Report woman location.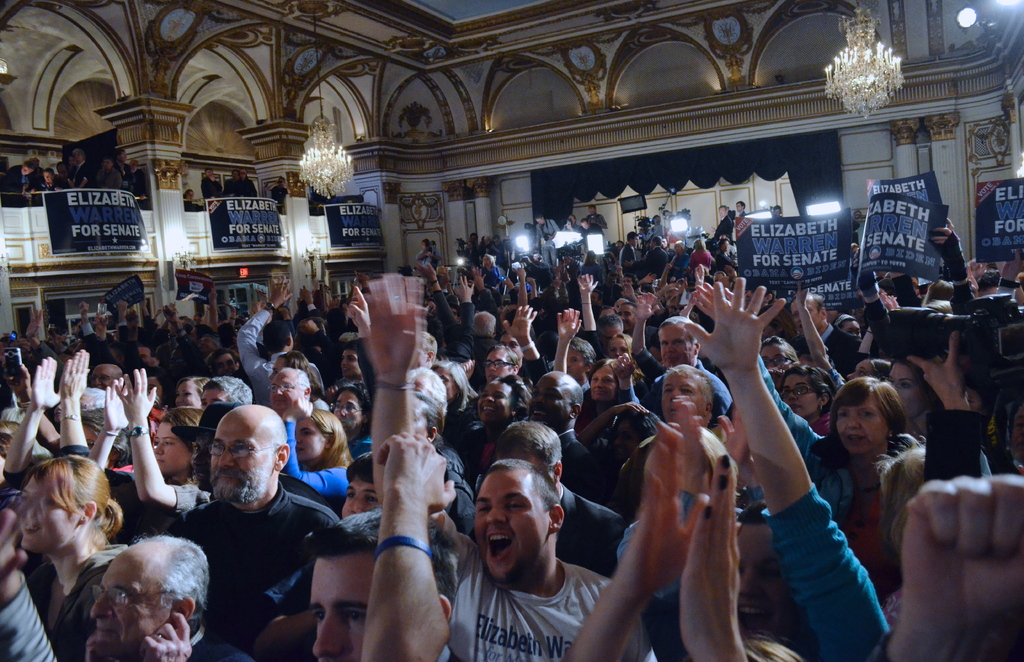
Report: crop(10, 452, 138, 640).
